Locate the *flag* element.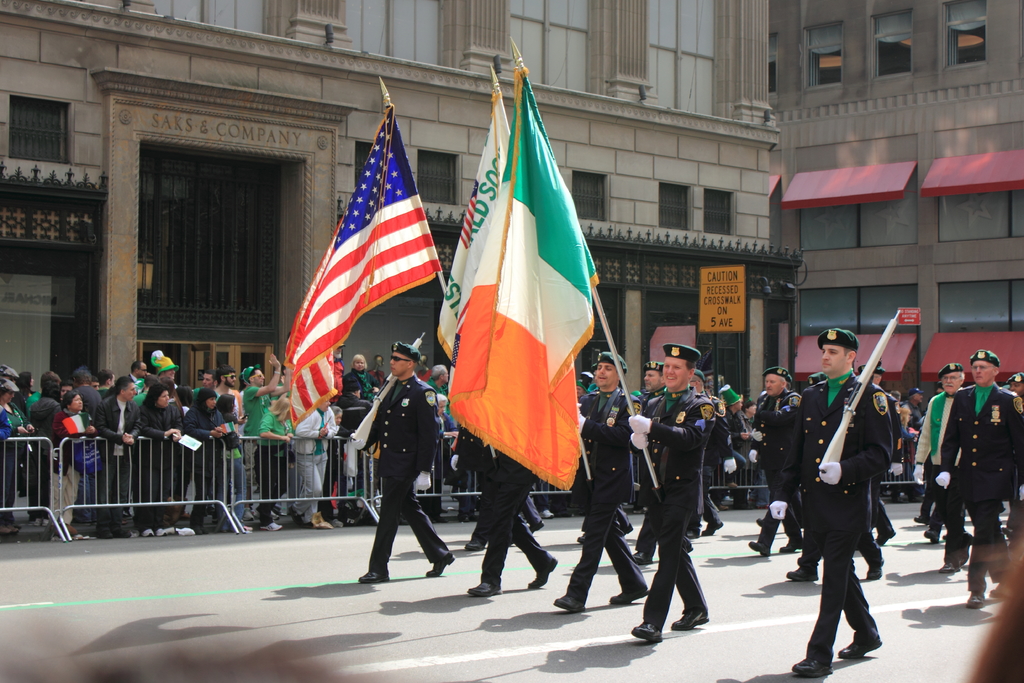
Element bbox: bbox(438, 60, 602, 497).
